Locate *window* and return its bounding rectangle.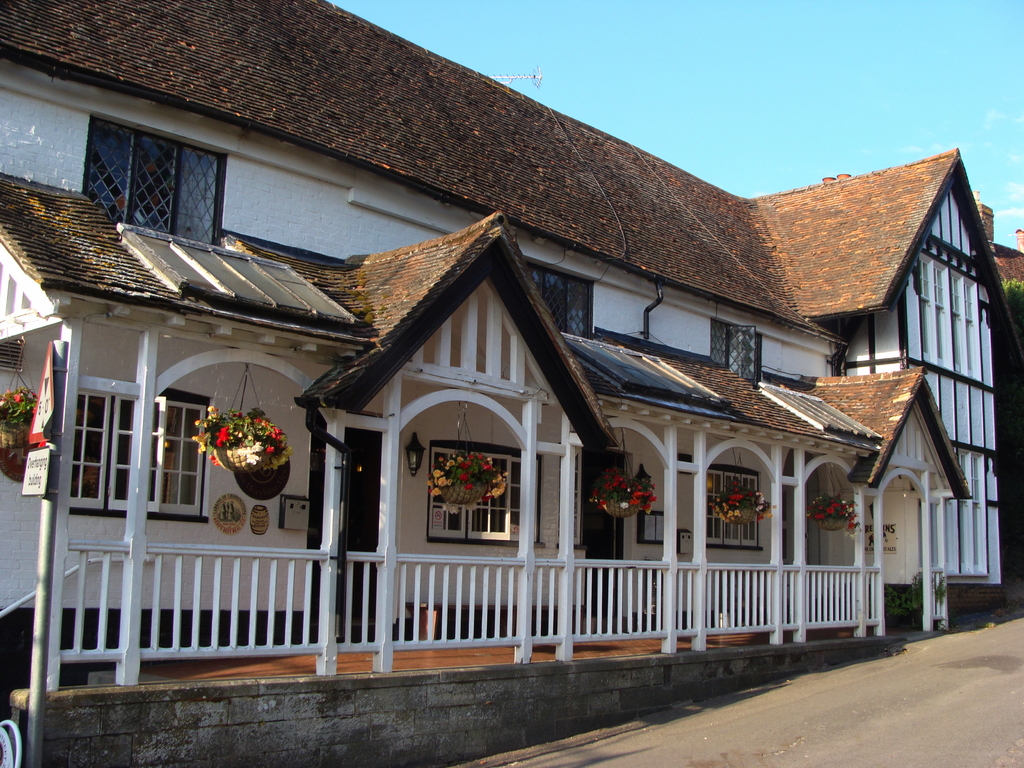
429,452,470,543.
